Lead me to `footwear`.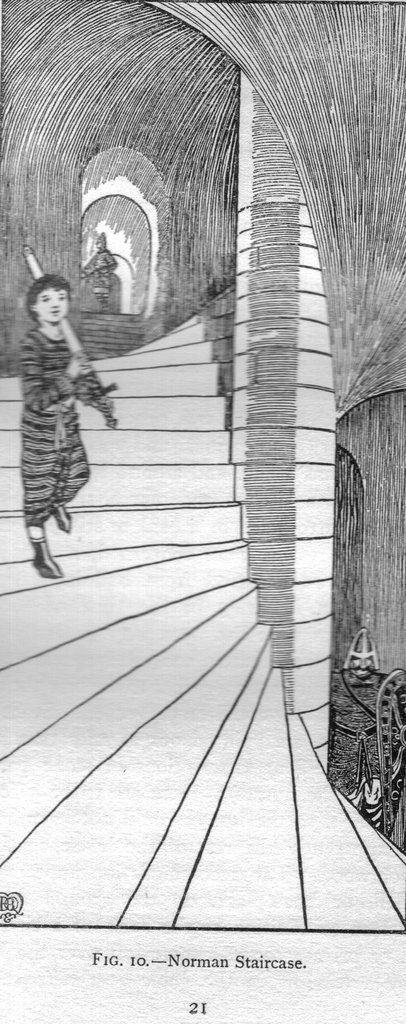
Lead to {"x1": 4, "y1": 512, "x2": 66, "y2": 581}.
